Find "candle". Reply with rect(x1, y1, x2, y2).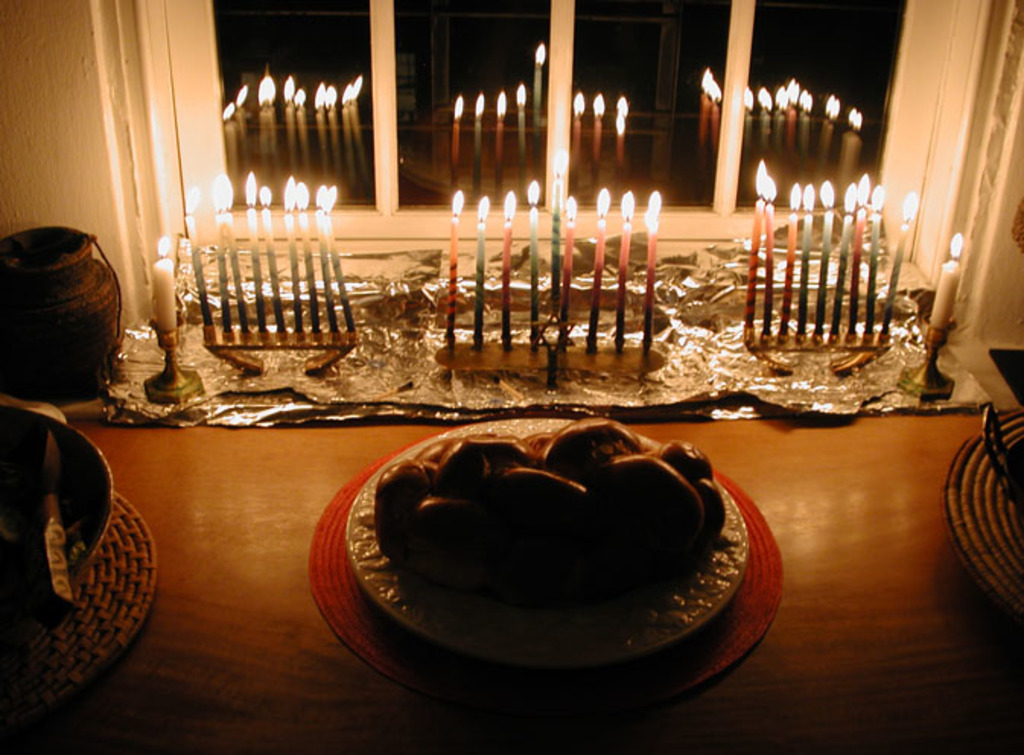
rect(526, 65, 543, 140).
